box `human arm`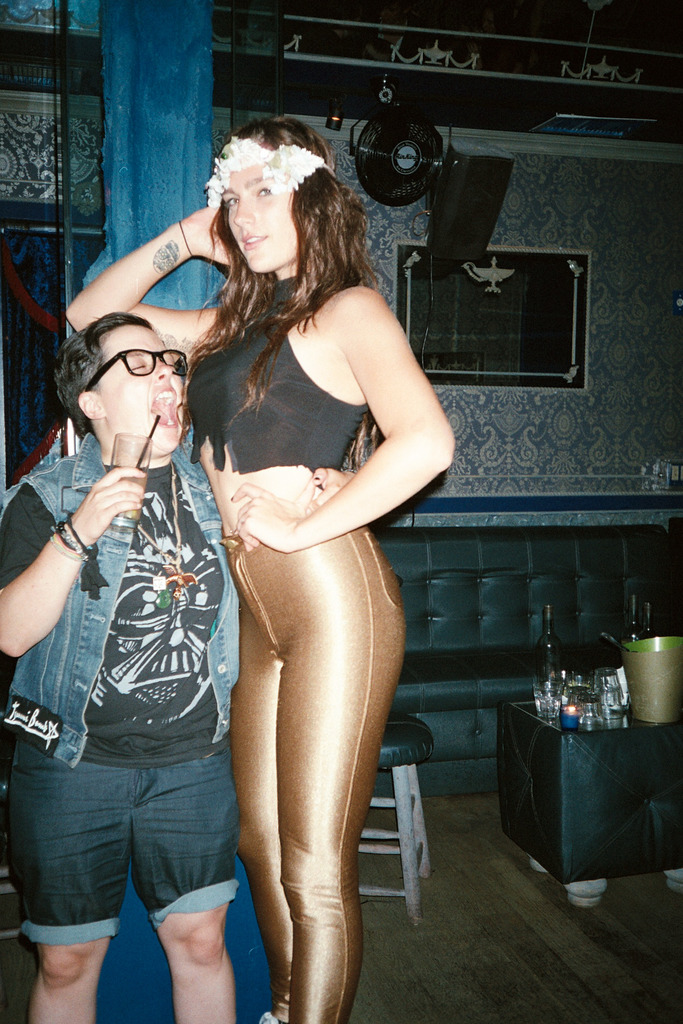
bbox(0, 462, 157, 665)
